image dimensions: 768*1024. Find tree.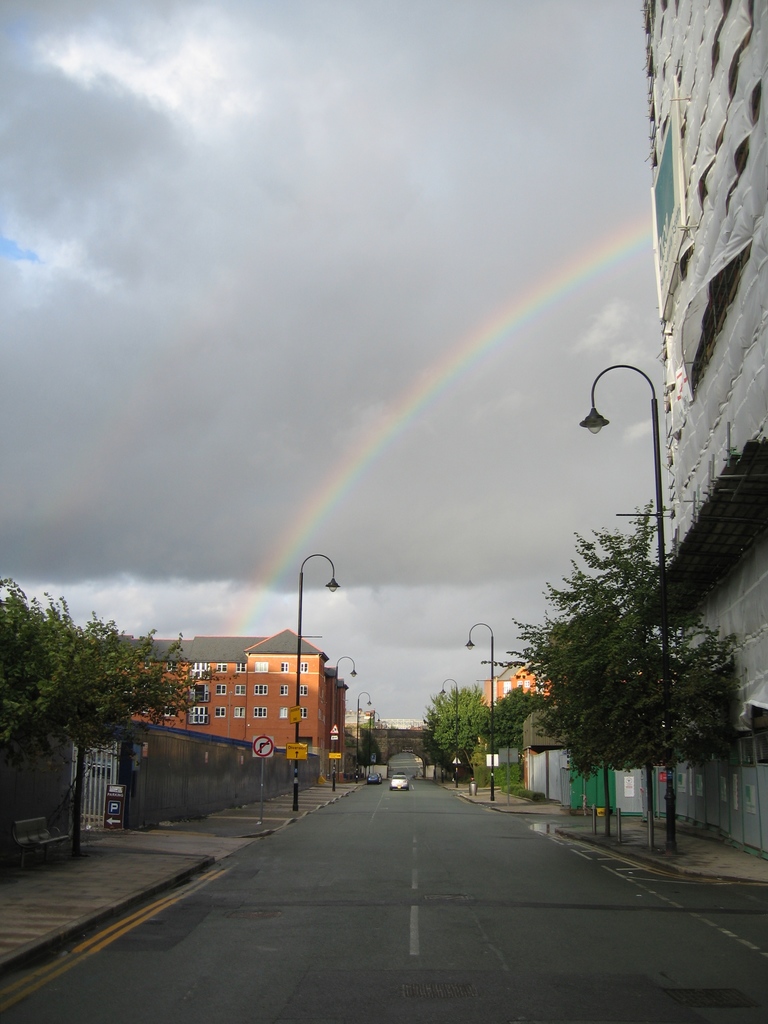
496 507 749 881.
